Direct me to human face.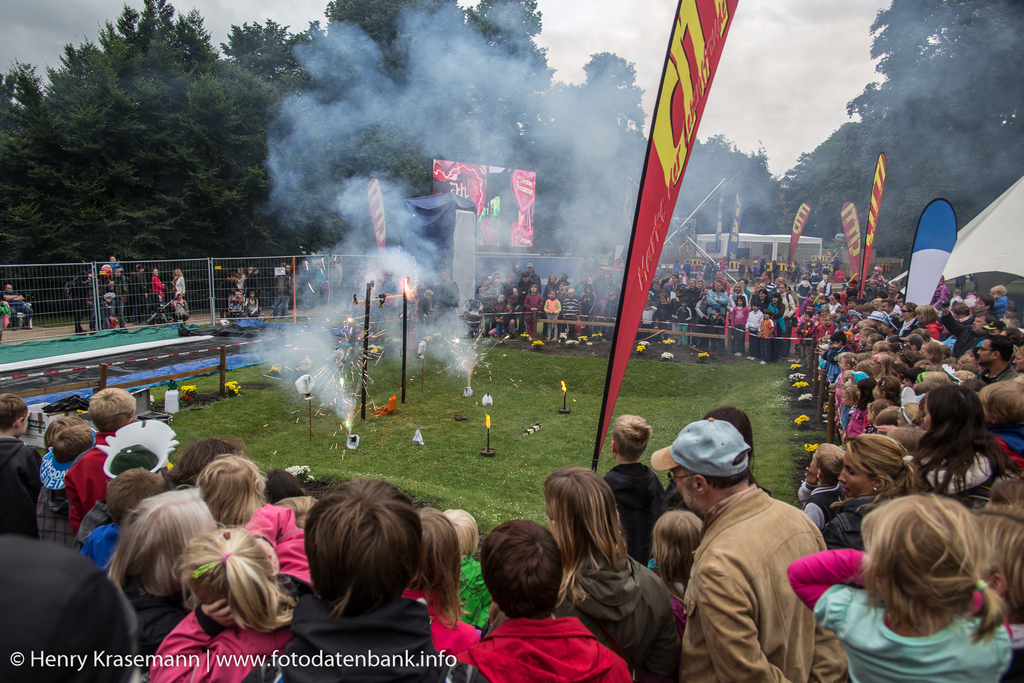
Direction: locate(917, 313, 924, 322).
